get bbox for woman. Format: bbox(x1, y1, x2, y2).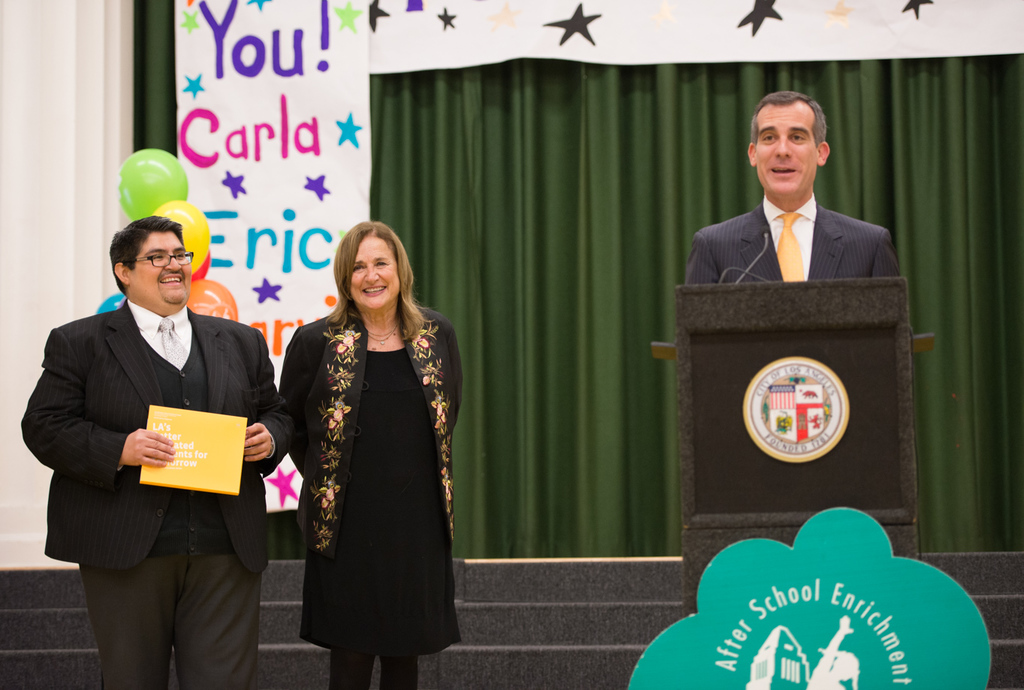
bbox(267, 212, 460, 689).
